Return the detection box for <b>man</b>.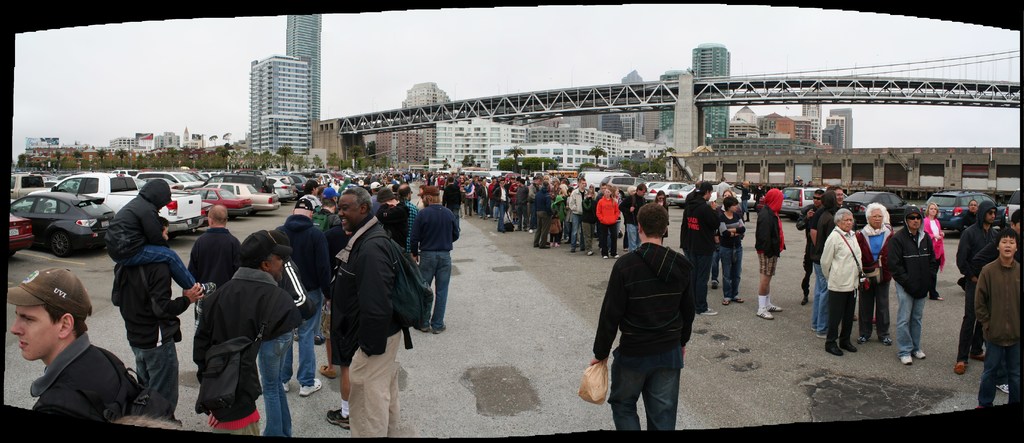
{"x1": 307, "y1": 198, "x2": 349, "y2": 345}.
